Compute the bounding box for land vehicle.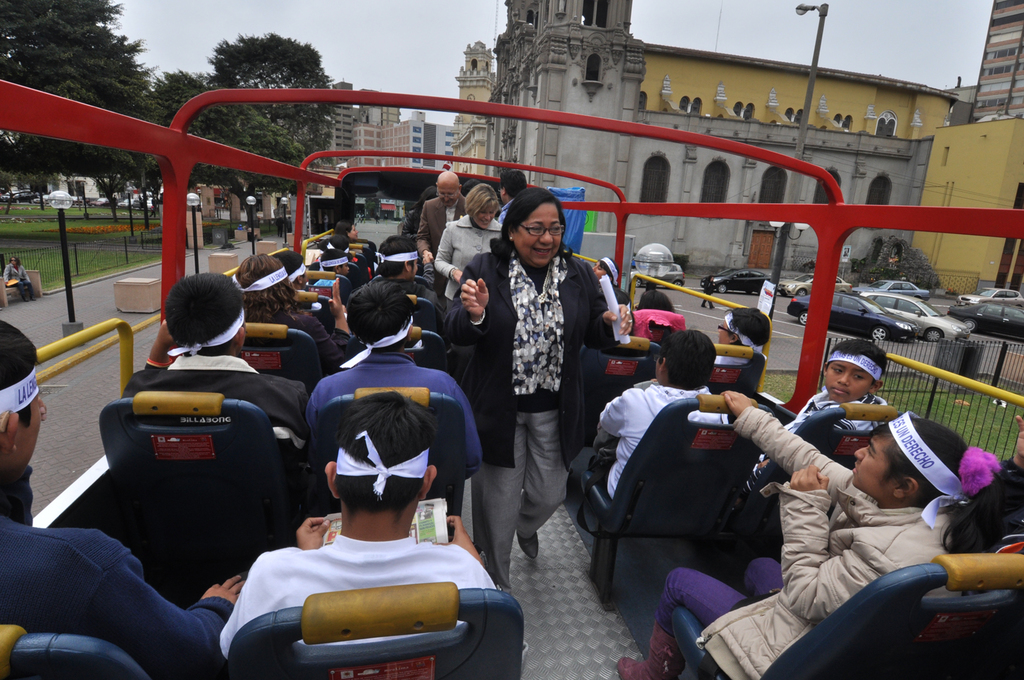
box=[115, 195, 140, 210].
